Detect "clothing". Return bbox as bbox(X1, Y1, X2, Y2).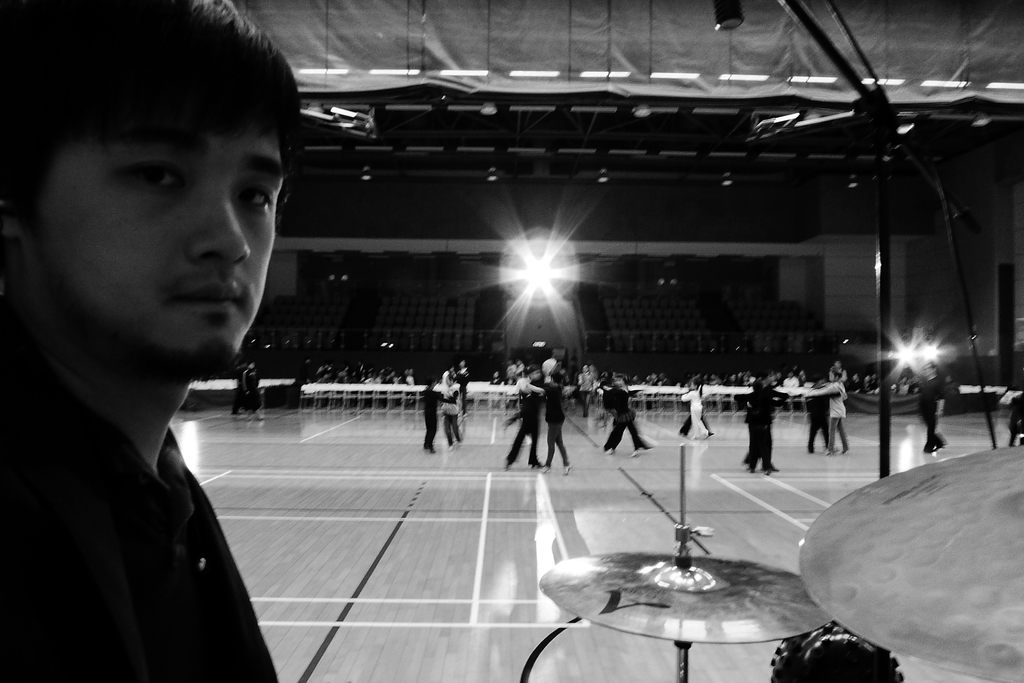
bbox(232, 369, 262, 412).
